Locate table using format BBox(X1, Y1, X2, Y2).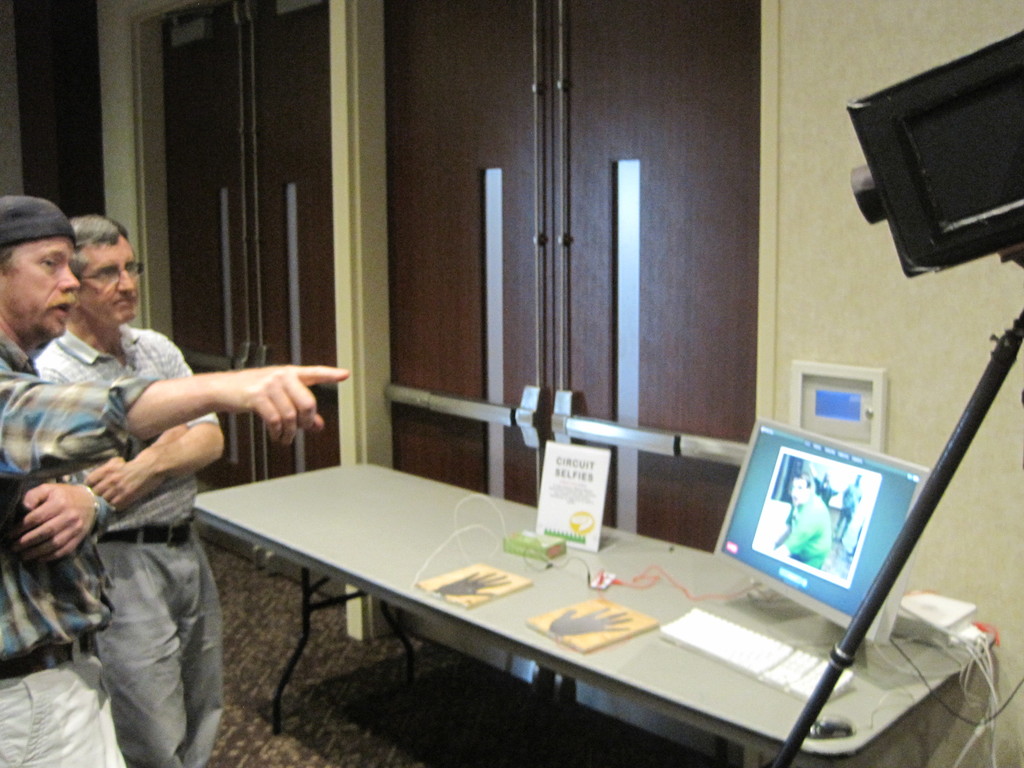
BBox(166, 465, 916, 764).
